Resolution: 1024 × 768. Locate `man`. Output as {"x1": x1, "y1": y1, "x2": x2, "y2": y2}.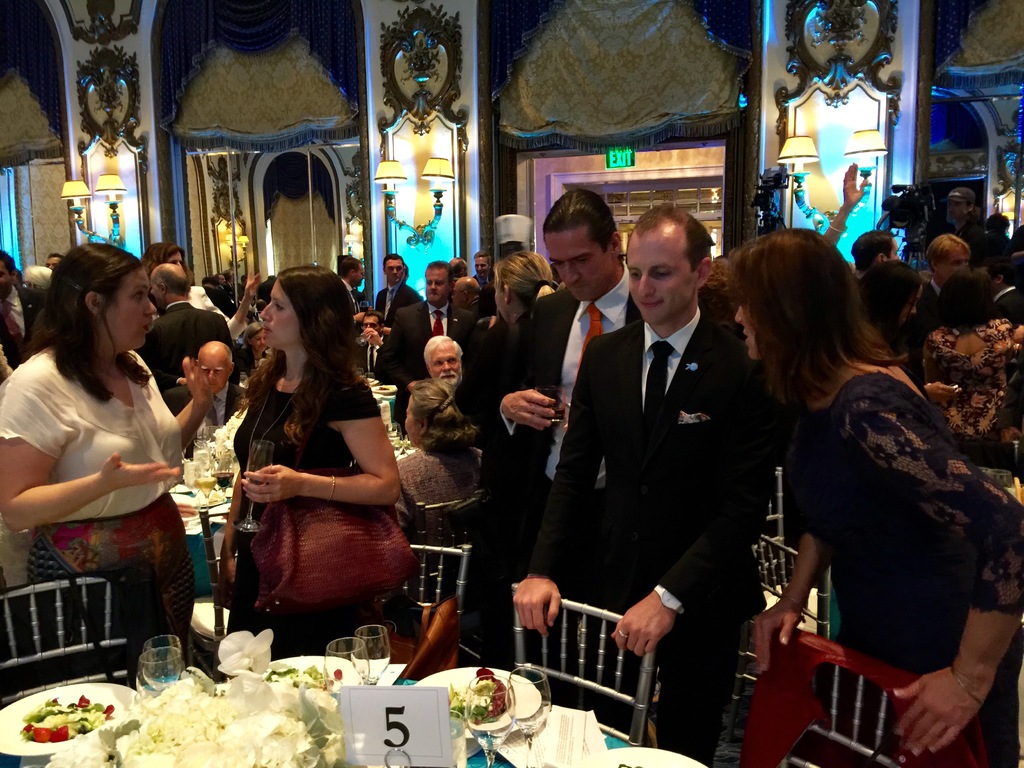
{"x1": 409, "y1": 327, "x2": 488, "y2": 405}.
